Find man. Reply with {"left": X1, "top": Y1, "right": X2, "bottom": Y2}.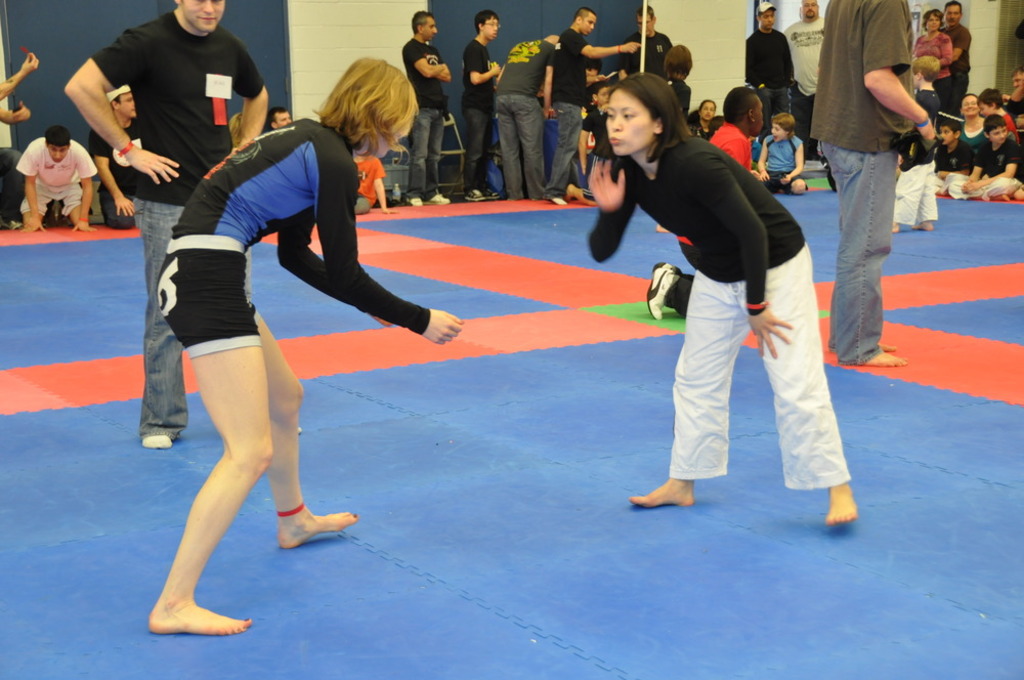
{"left": 778, "top": 0, "right": 825, "bottom": 157}.
